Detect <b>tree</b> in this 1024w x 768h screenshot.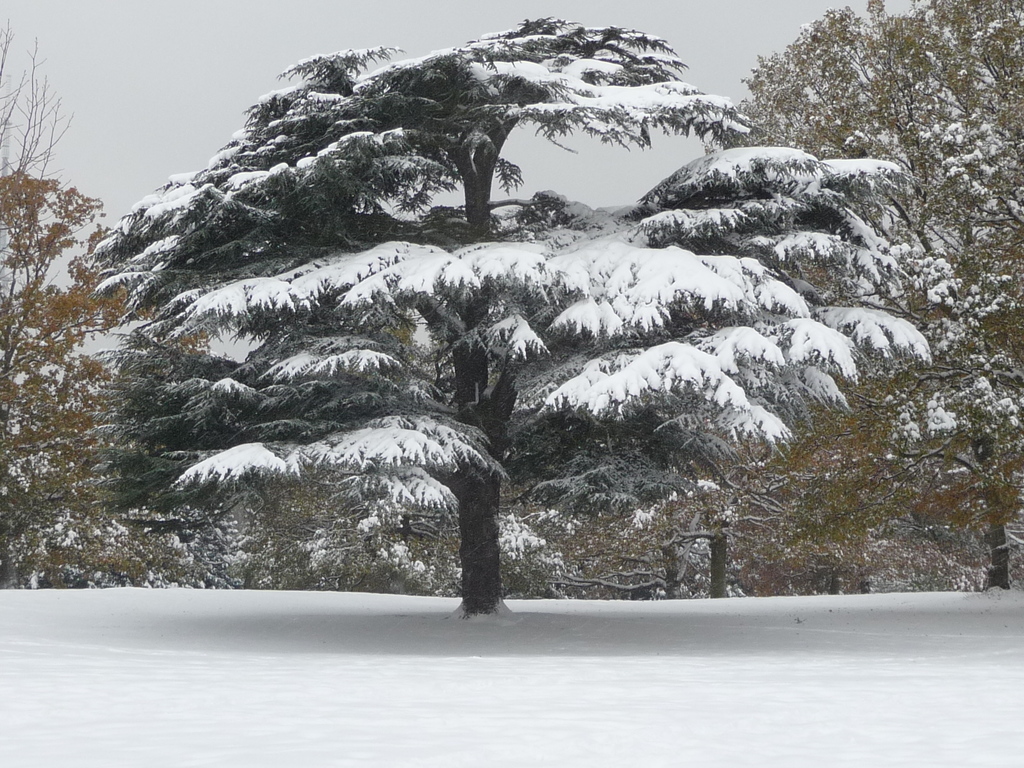
Detection: x1=0 y1=160 x2=219 y2=584.
